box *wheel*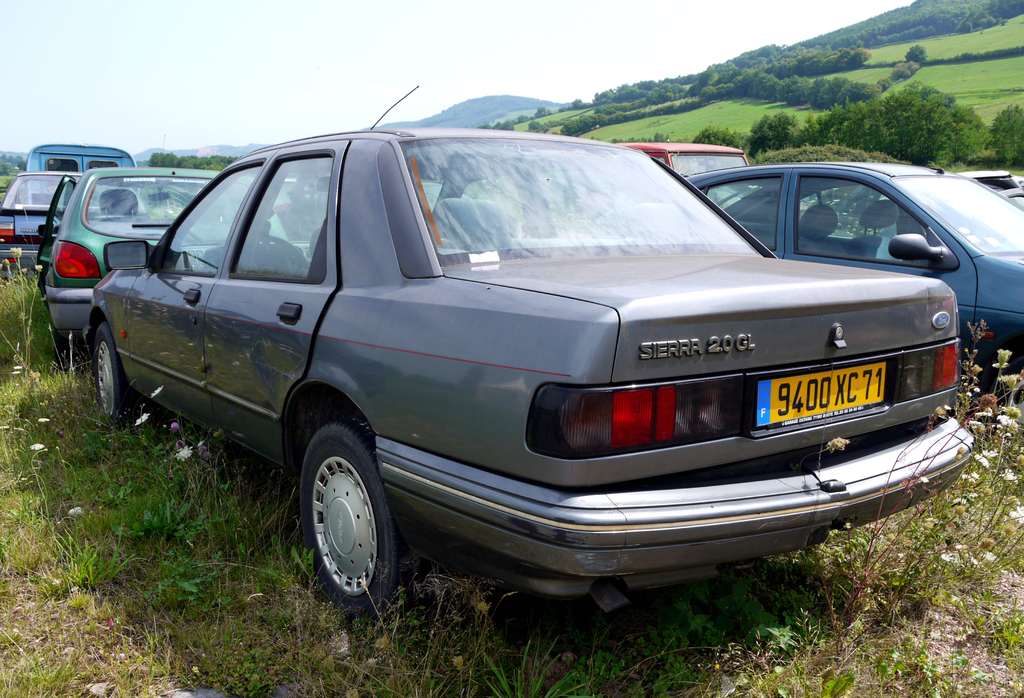
(298, 421, 403, 624)
